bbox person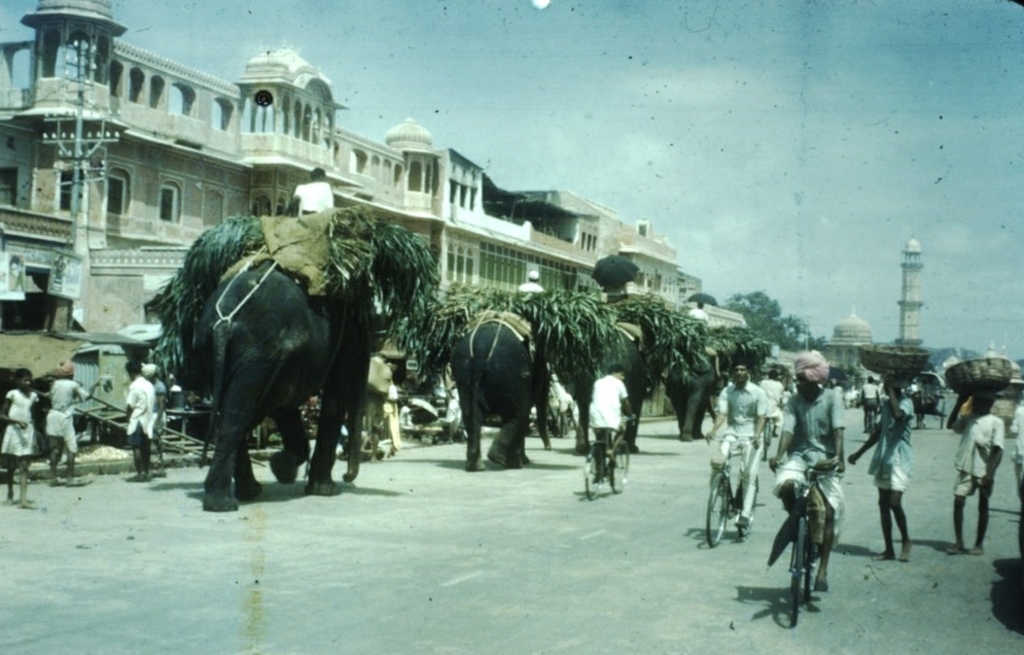
l=443, t=381, r=464, b=432
